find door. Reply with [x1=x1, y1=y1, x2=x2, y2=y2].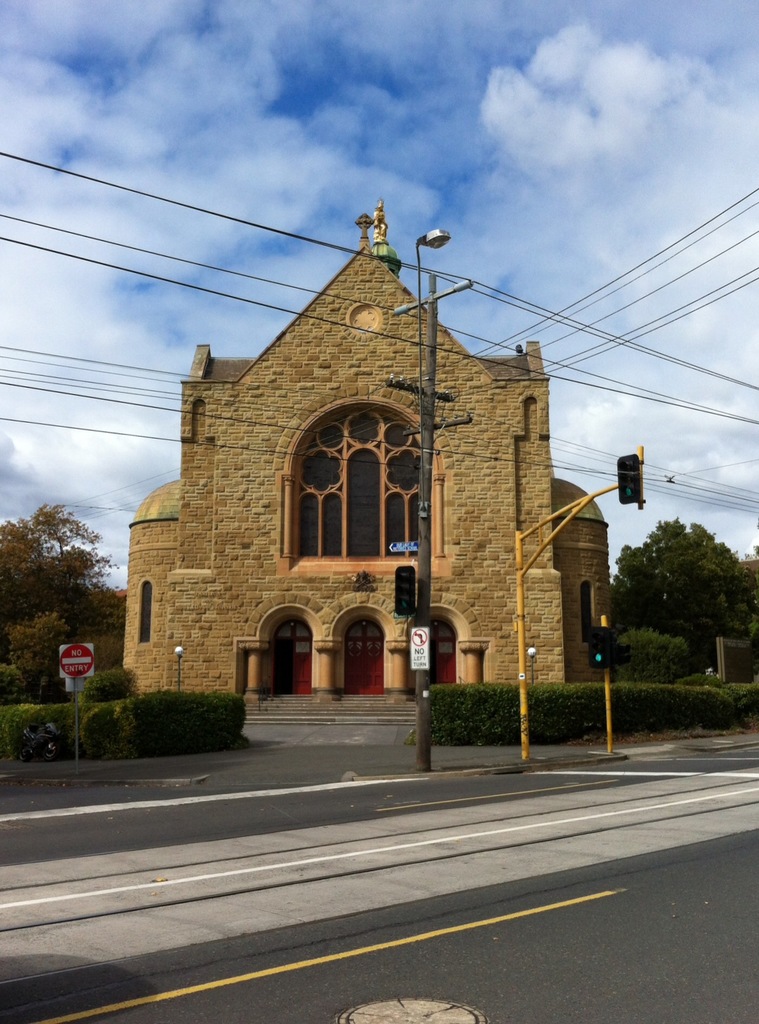
[x1=270, y1=616, x2=314, y2=698].
